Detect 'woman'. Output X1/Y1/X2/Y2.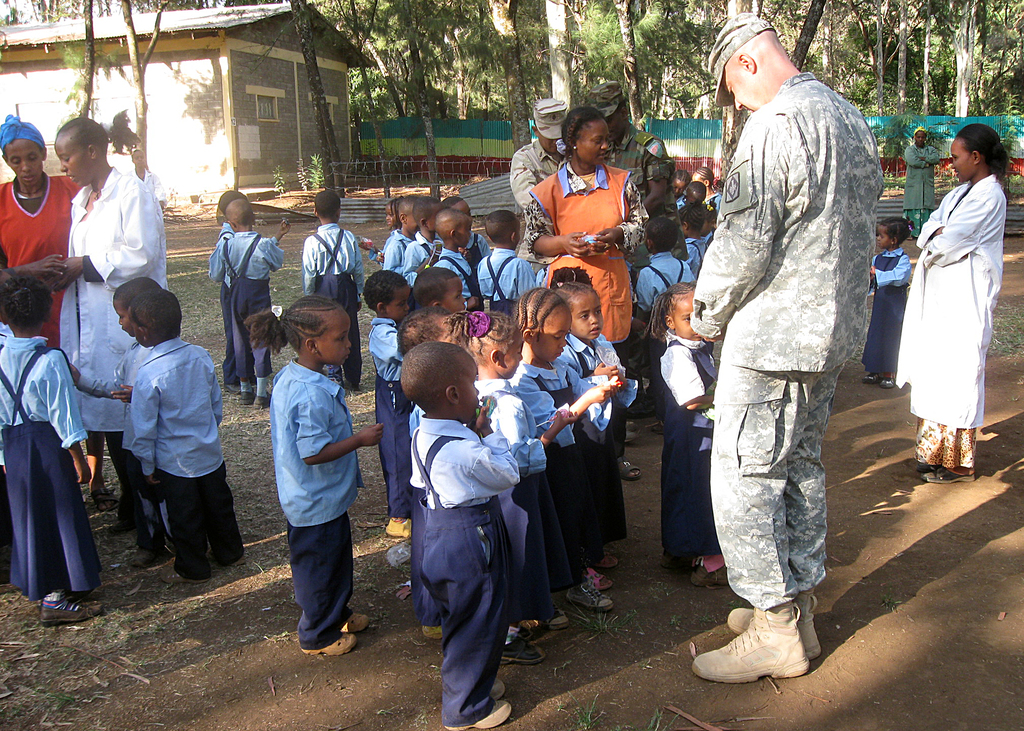
521/106/648/485.
